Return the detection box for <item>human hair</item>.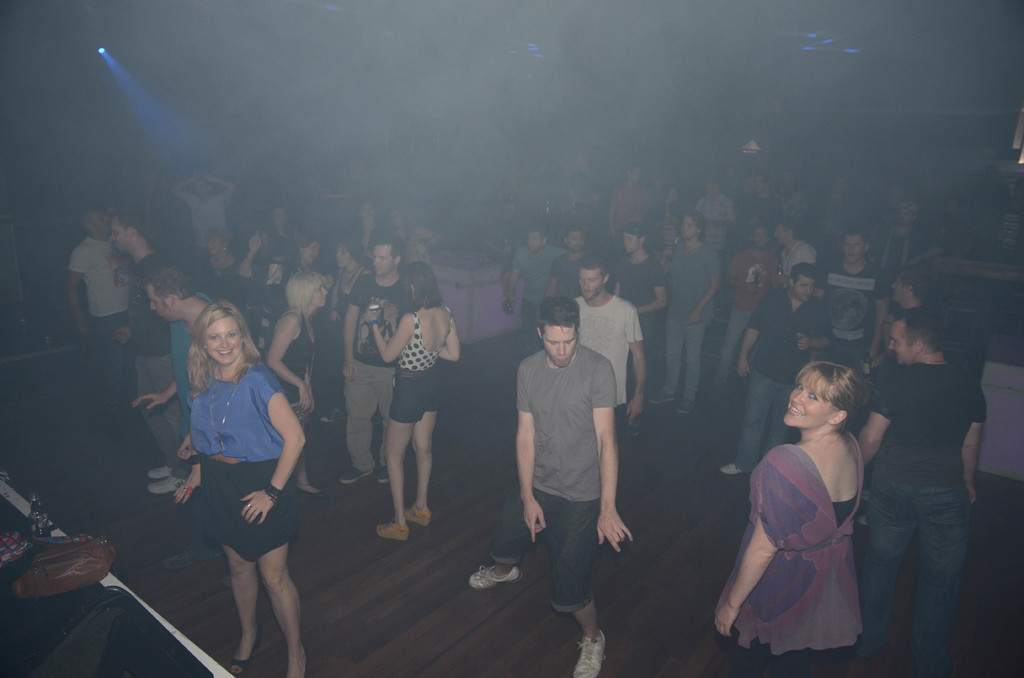
box=[774, 213, 797, 239].
